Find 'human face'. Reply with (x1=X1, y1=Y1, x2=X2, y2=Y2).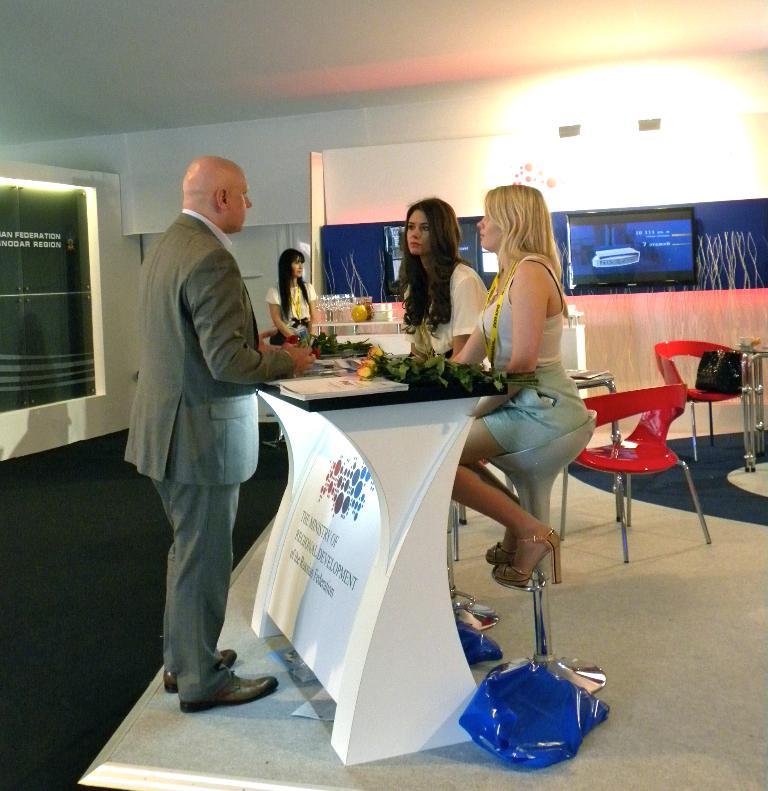
(x1=293, y1=257, x2=305, y2=279).
